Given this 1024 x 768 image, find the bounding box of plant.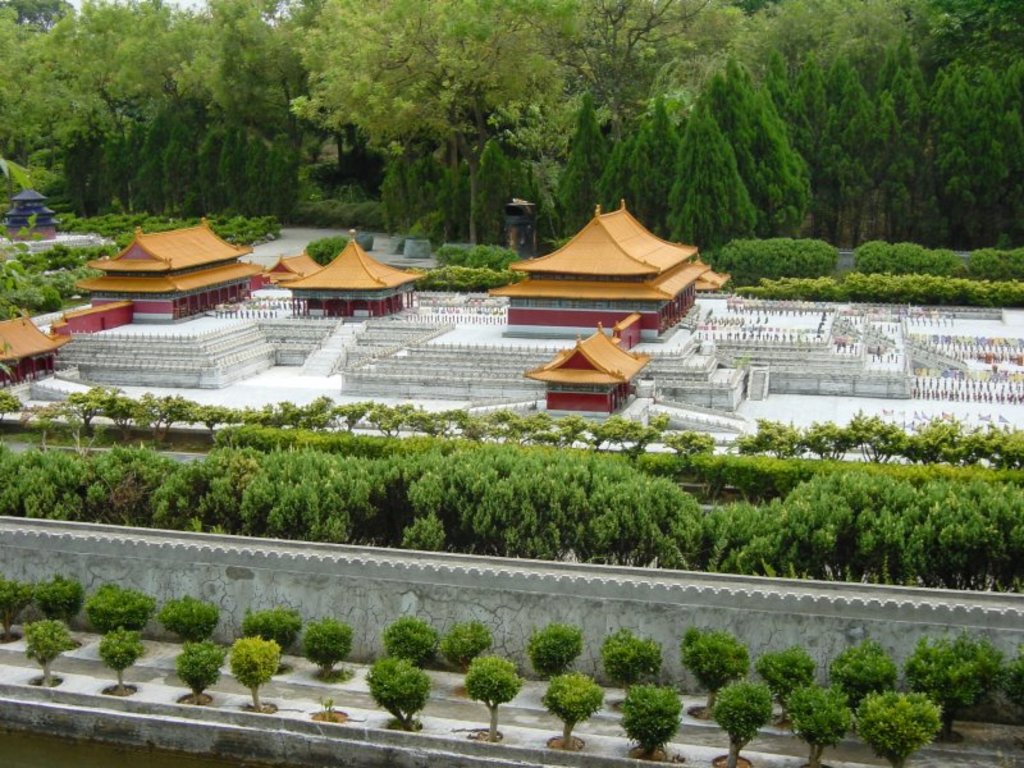
302,614,353,678.
